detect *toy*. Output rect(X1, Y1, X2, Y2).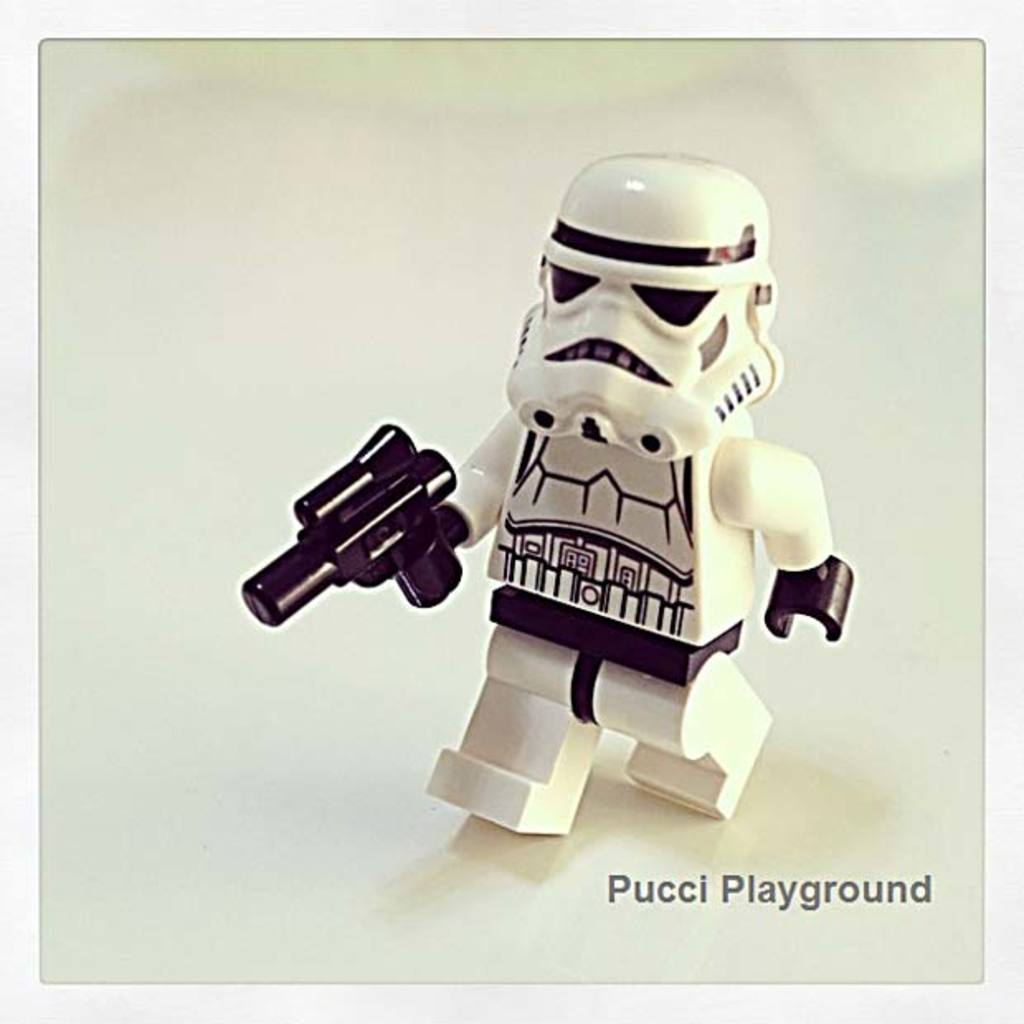
rect(235, 132, 856, 856).
